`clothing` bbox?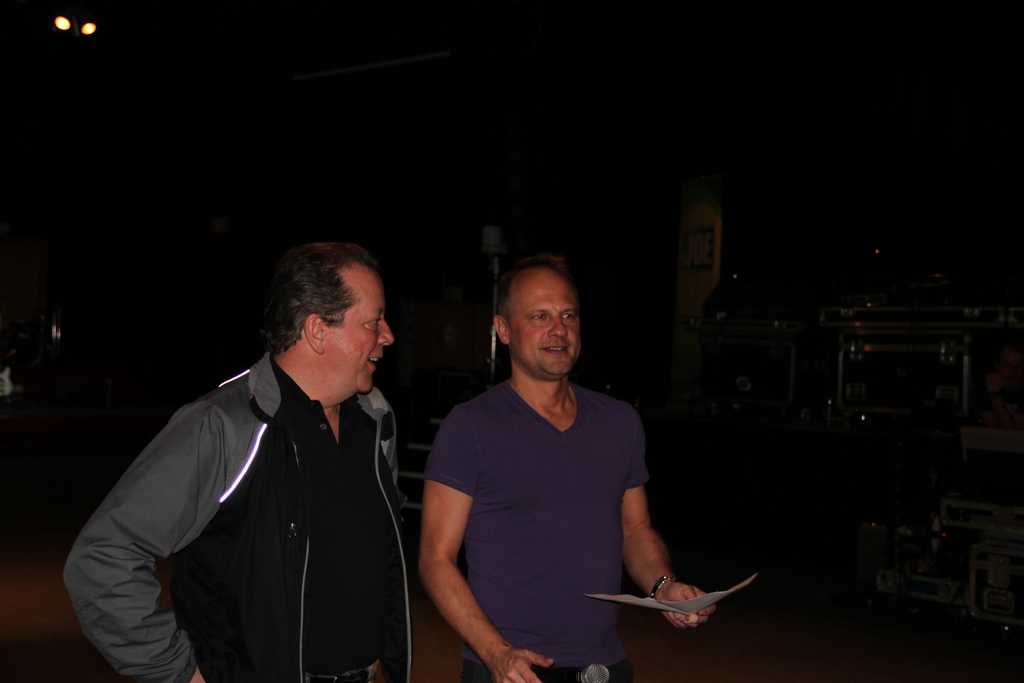
456/657/637/682
